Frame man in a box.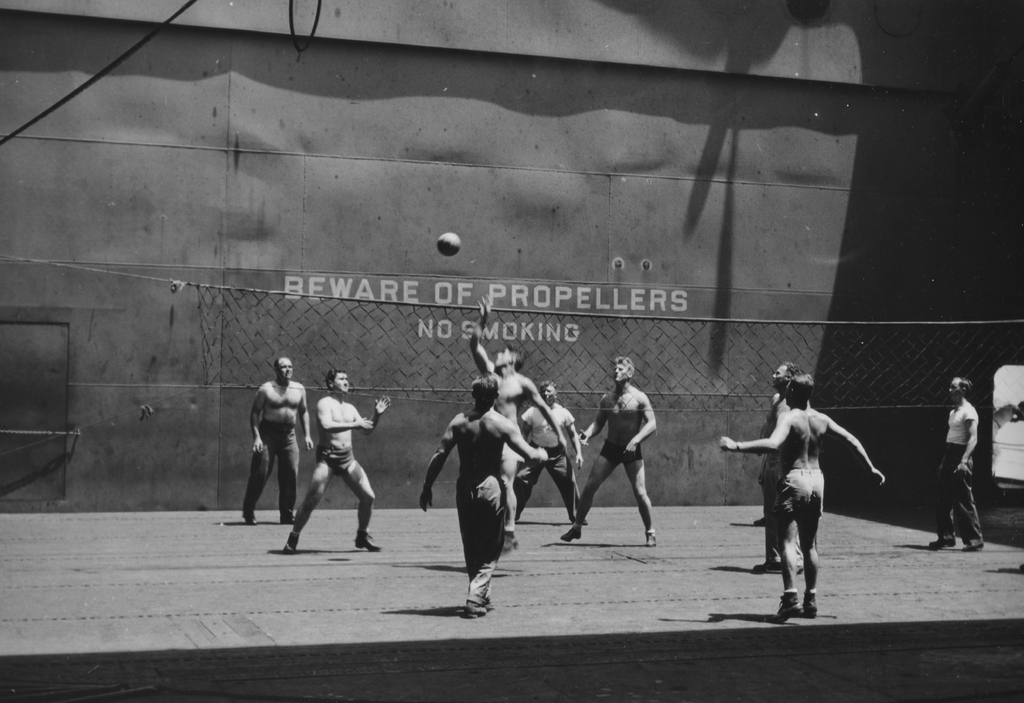
<box>470,300,562,534</box>.
